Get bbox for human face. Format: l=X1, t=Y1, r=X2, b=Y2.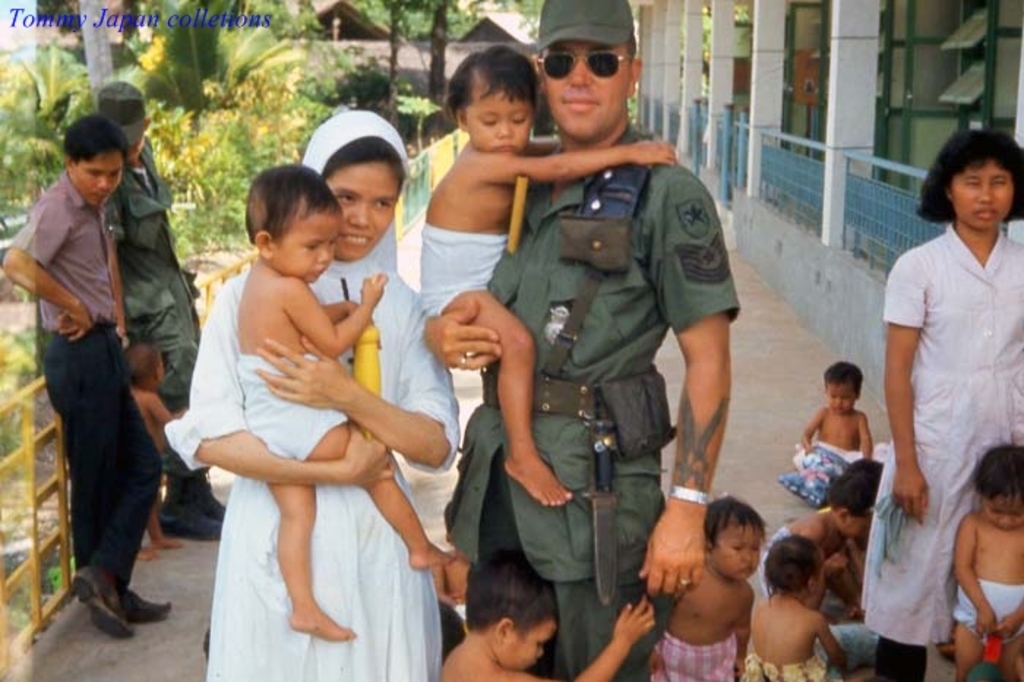
l=494, t=606, r=562, b=673.
